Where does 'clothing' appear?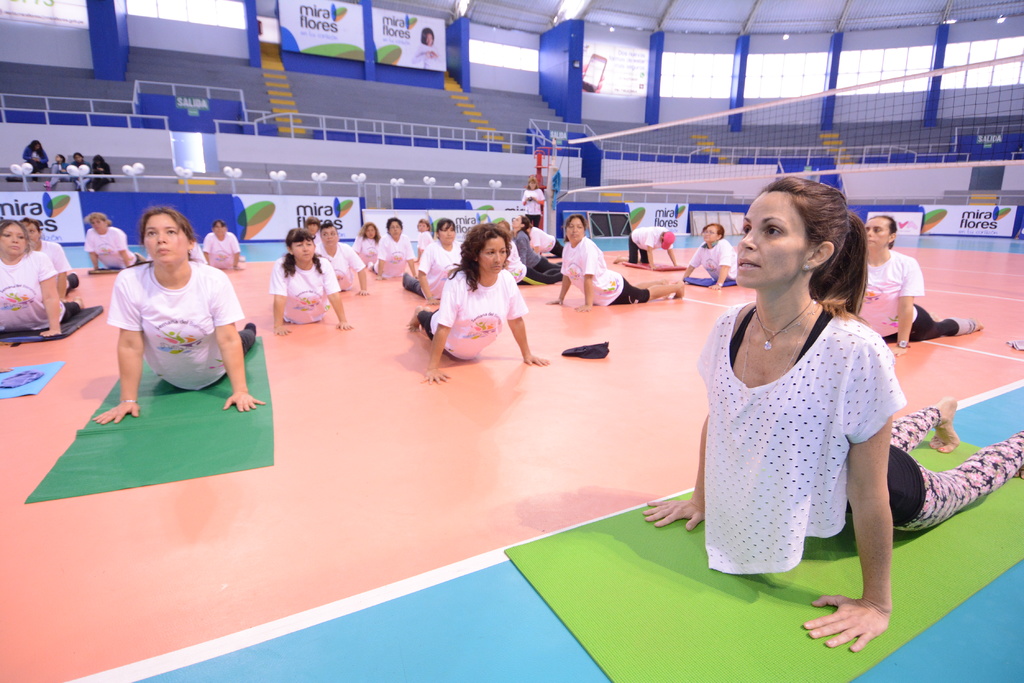
Appears at bbox=(91, 157, 113, 193).
